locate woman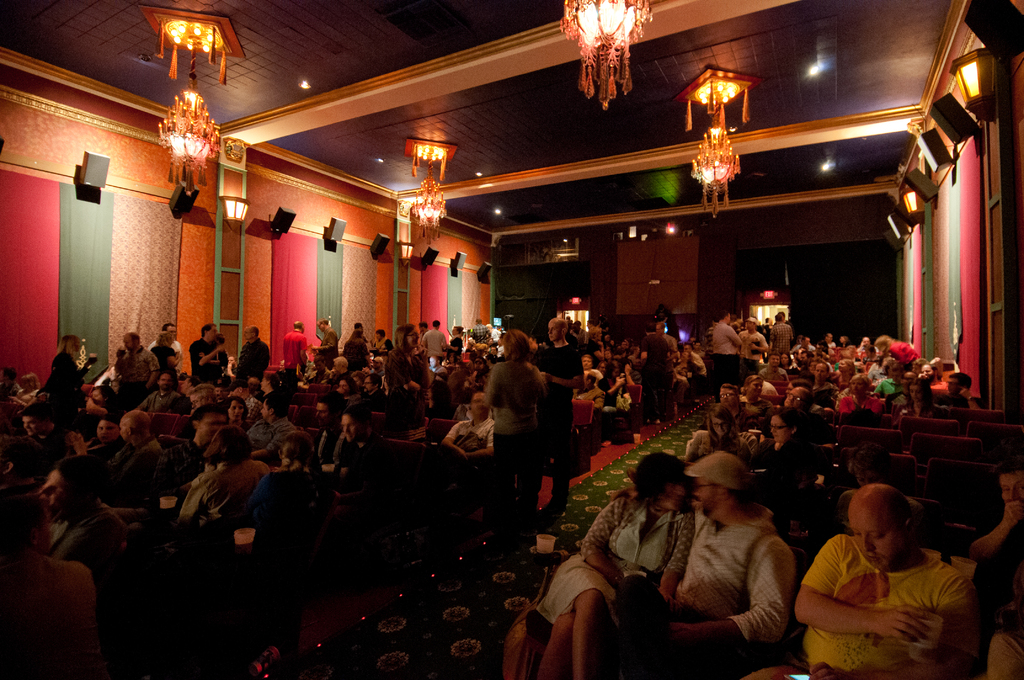
714 384 751 437
